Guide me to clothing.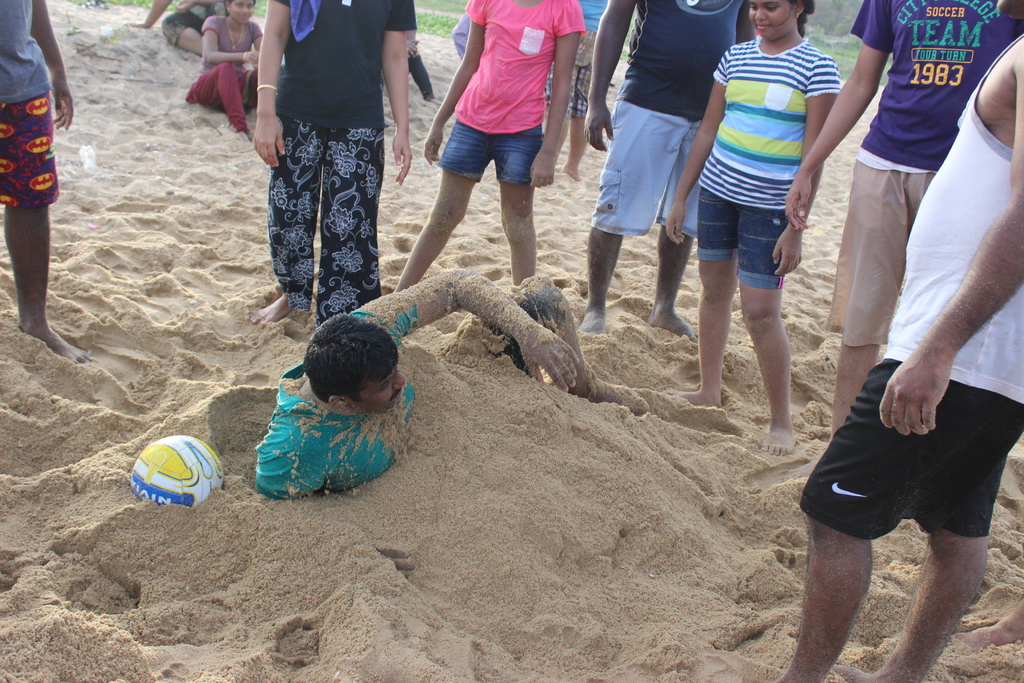
Guidance: bbox(180, 21, 271, 124).
